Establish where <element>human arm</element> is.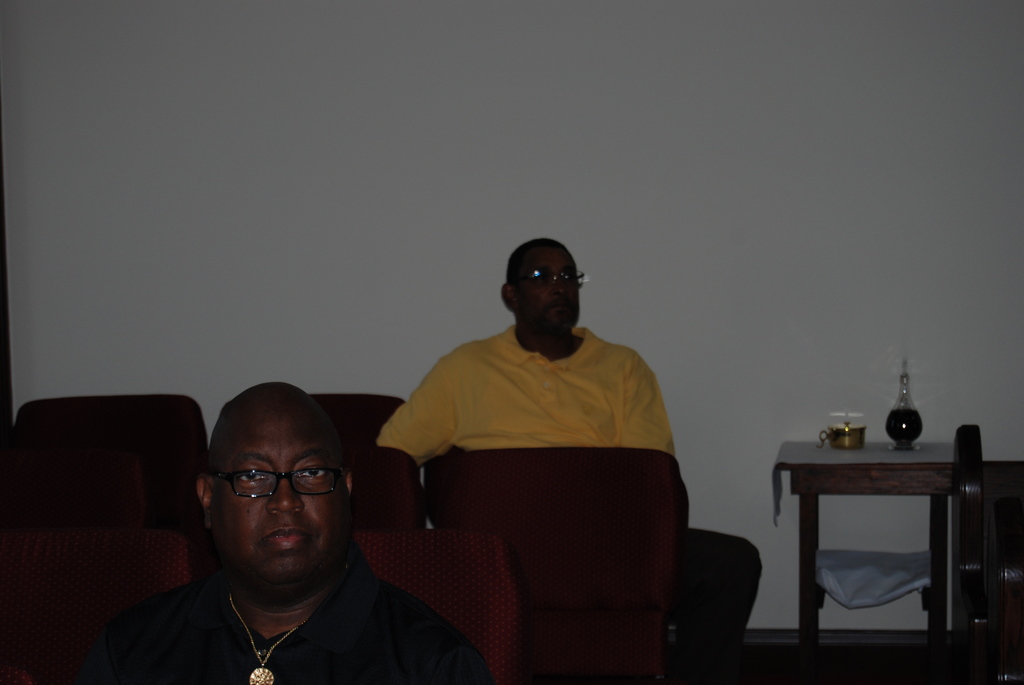
Established at [left=621, top=354, right=677, bottom=456].
